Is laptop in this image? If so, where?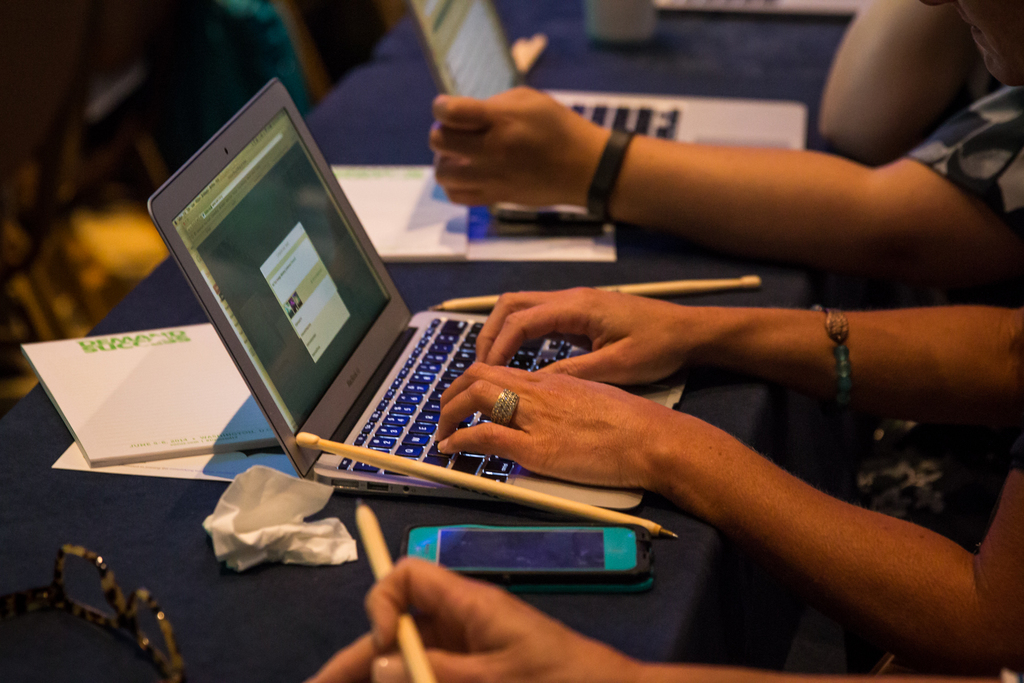
Yes, at [410, 1, 677, 238].
